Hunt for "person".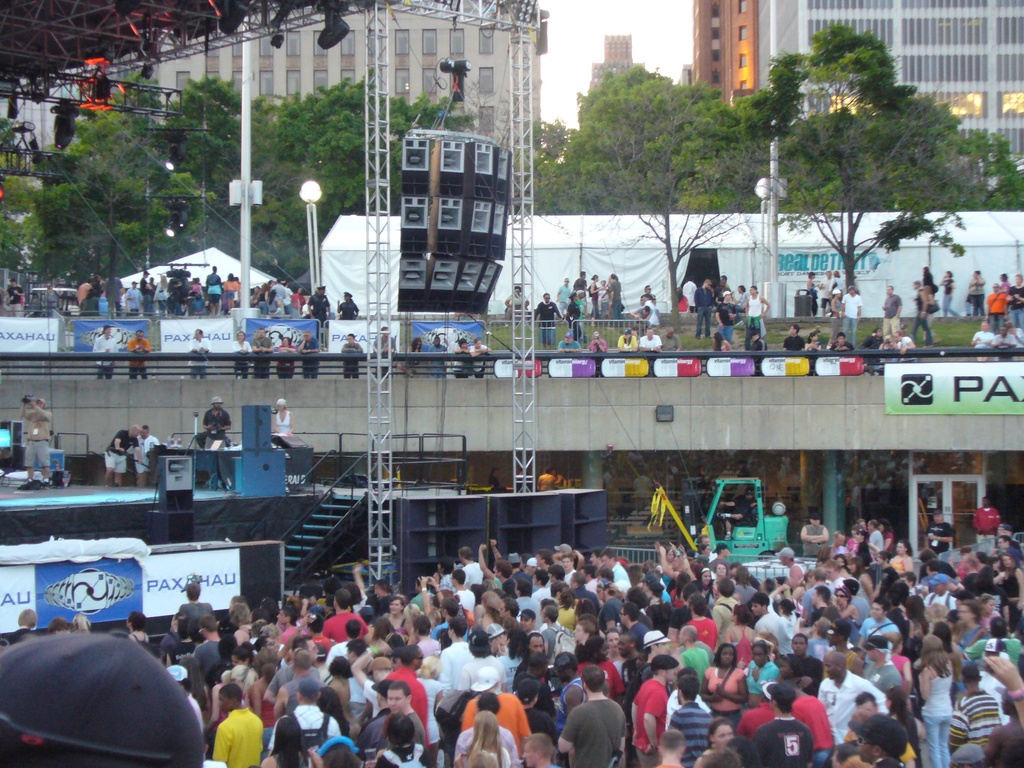
Hunted down at <region>425, 333, 446, 384</region>.
